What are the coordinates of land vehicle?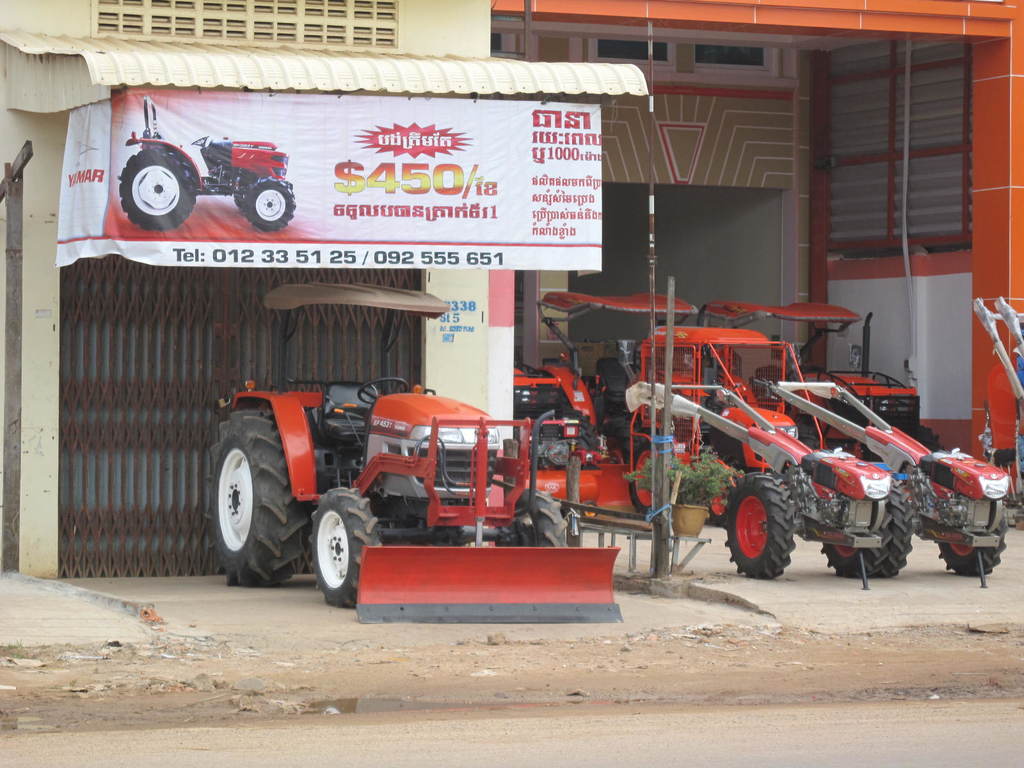
[692,296,948,451].
